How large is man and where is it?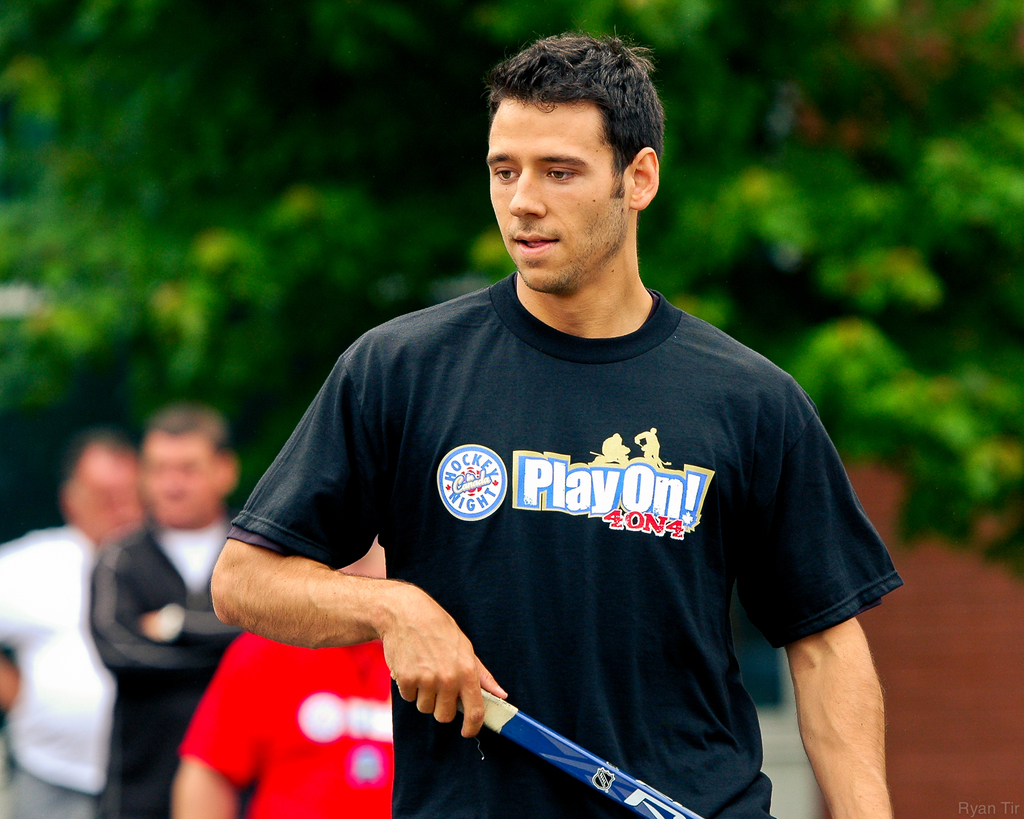
Bounding box: box(218, 52, 895, 807).
